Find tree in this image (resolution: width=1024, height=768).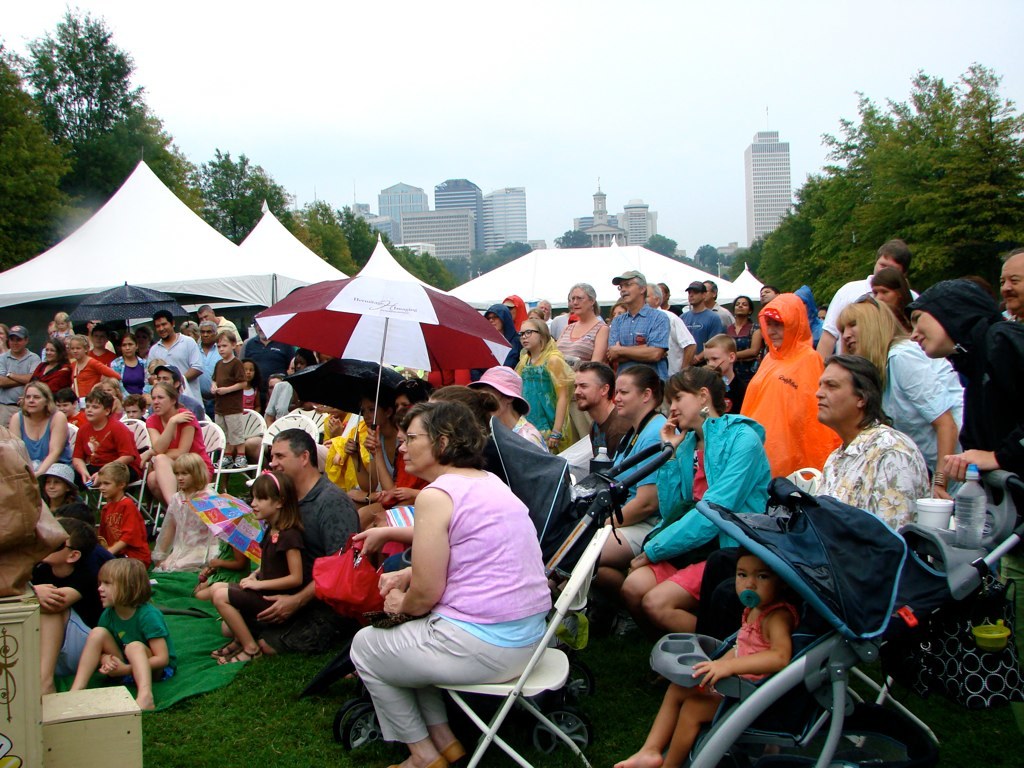
[727,232,772,278].
